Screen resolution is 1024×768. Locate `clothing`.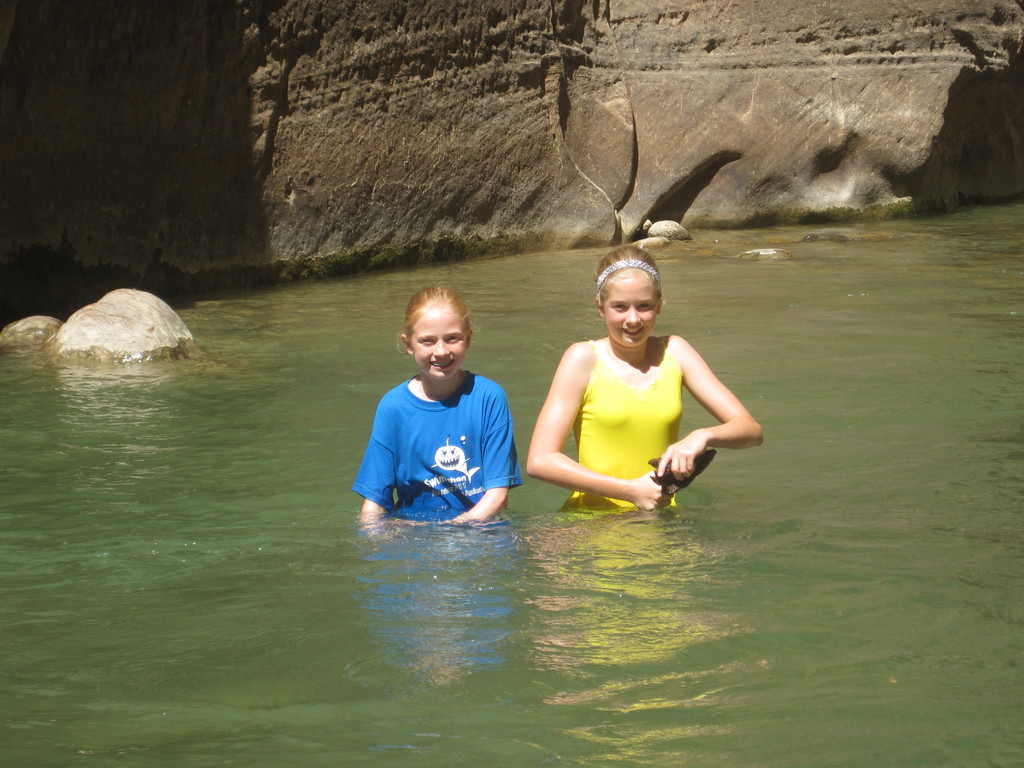
<box>361,356,527,527</box>.
